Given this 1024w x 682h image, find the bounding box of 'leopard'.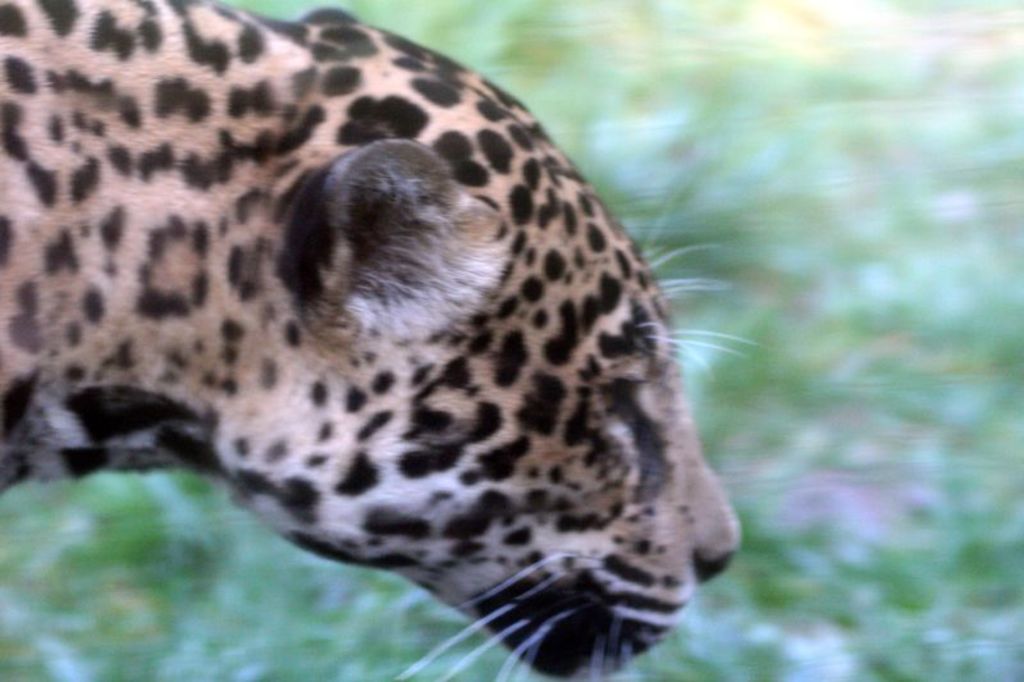
x1=0 y1=0 x2=749 y2=681.
